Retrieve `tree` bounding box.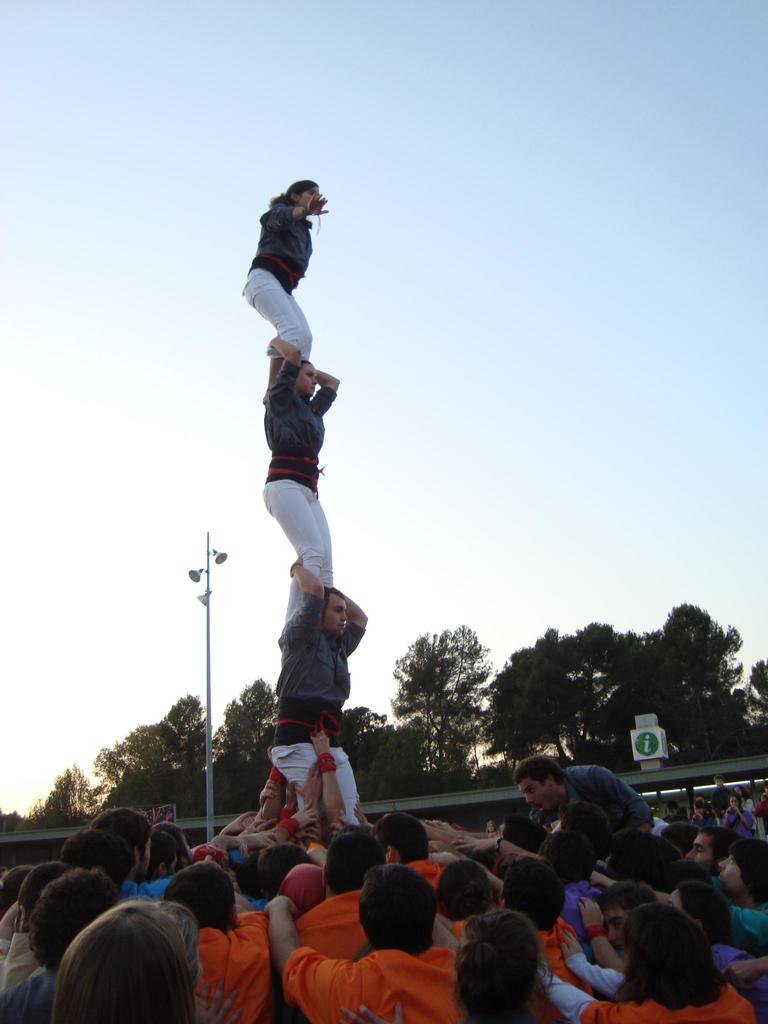
Bounding box: rect(632, 591, 756, 765).
